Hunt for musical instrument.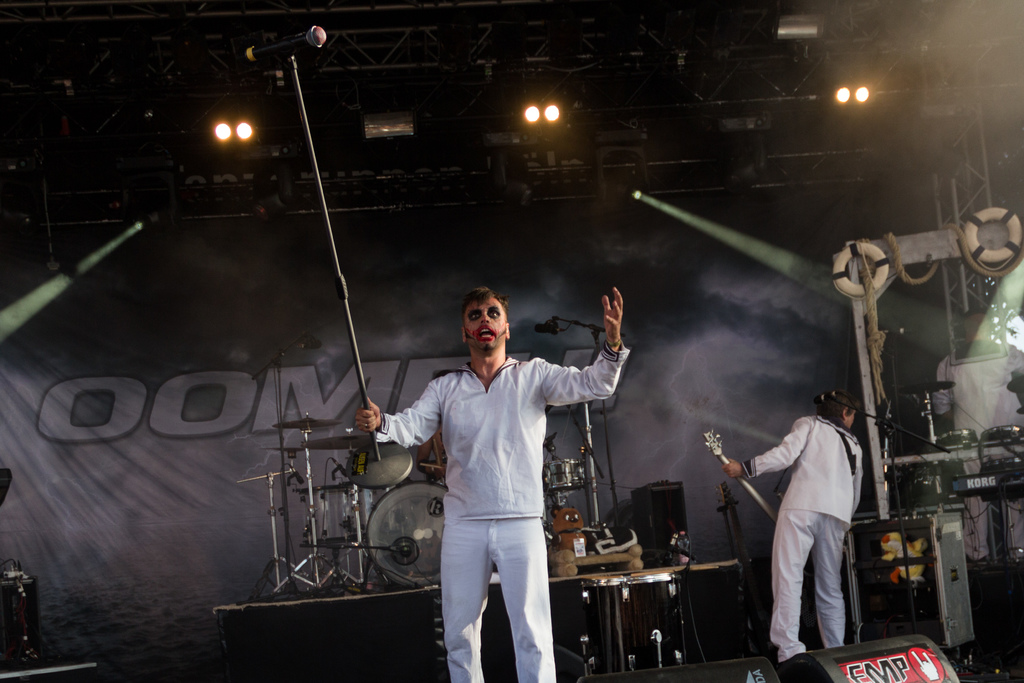
Hunted down at BBox(363, 477, 452, 588).
